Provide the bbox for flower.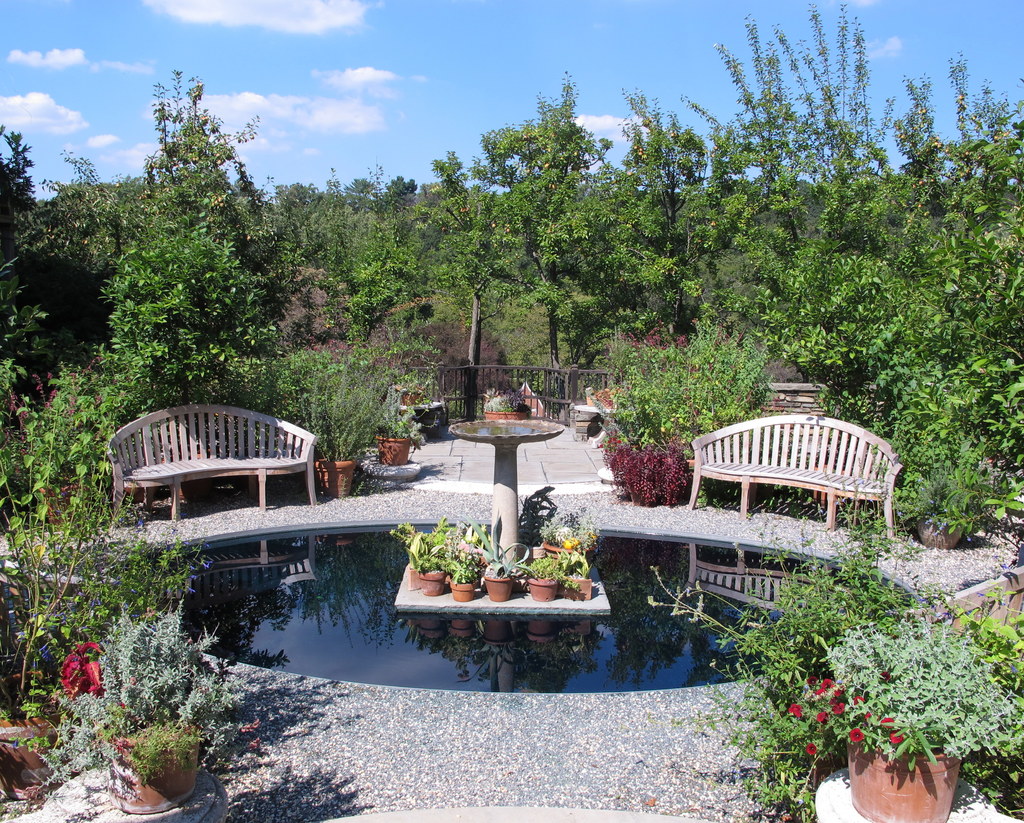
left=788, top=707, right=803, bottom=719.
